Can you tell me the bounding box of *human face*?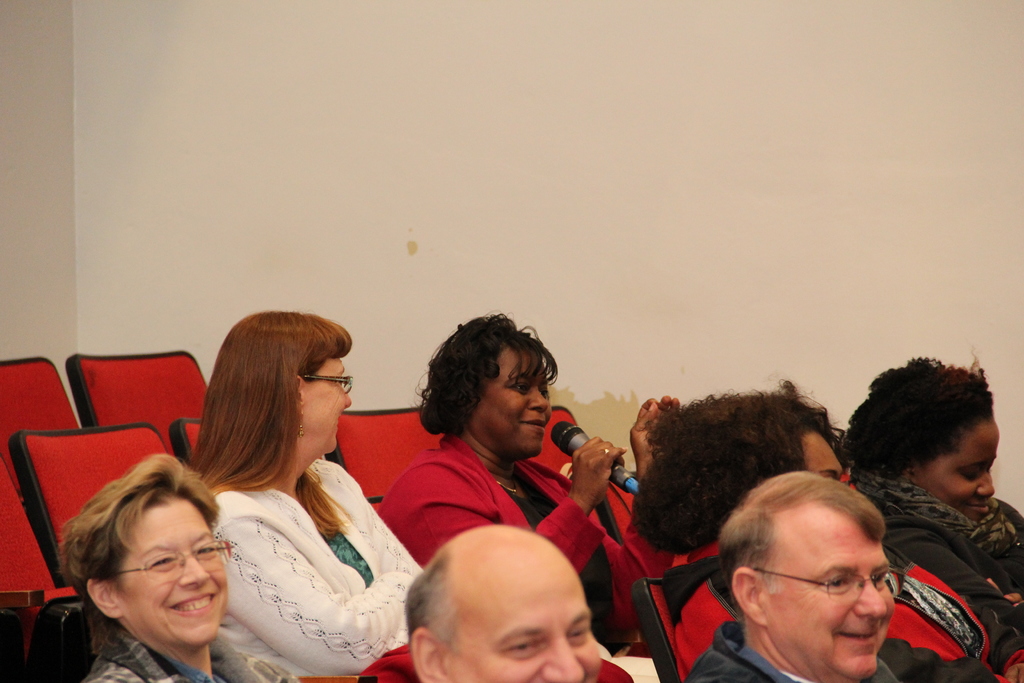
{"left": 442, "top": 545, "right": 603, "bottom": 682}.
